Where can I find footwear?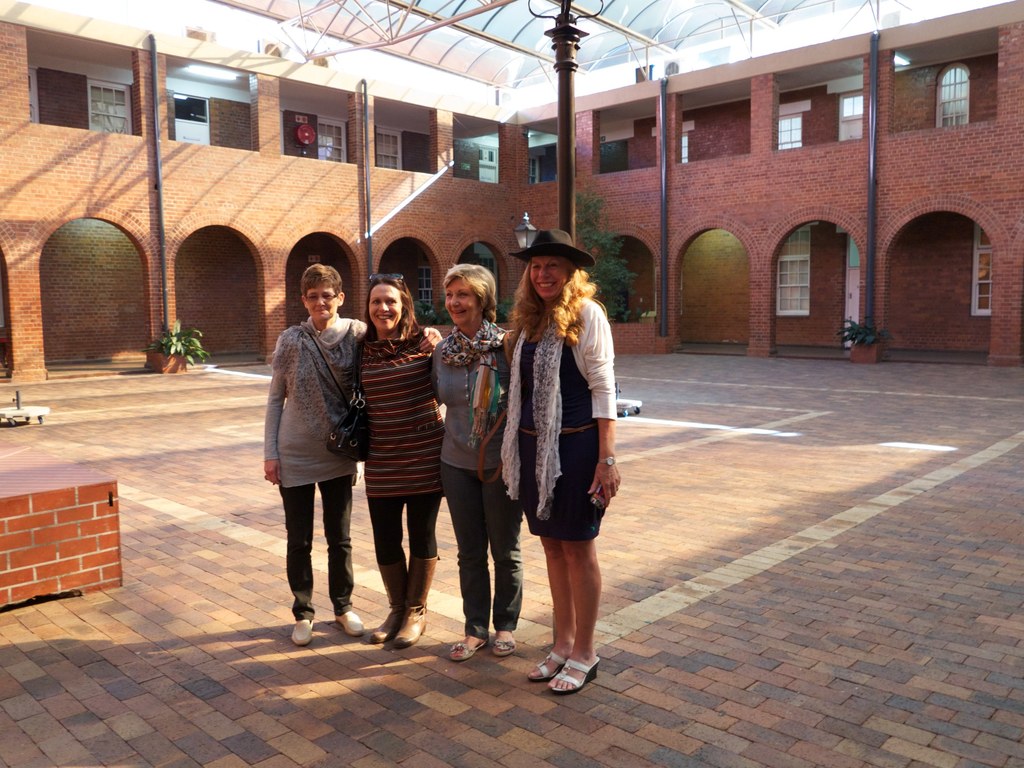
You can find it at box(449, 637, 480, 656).
